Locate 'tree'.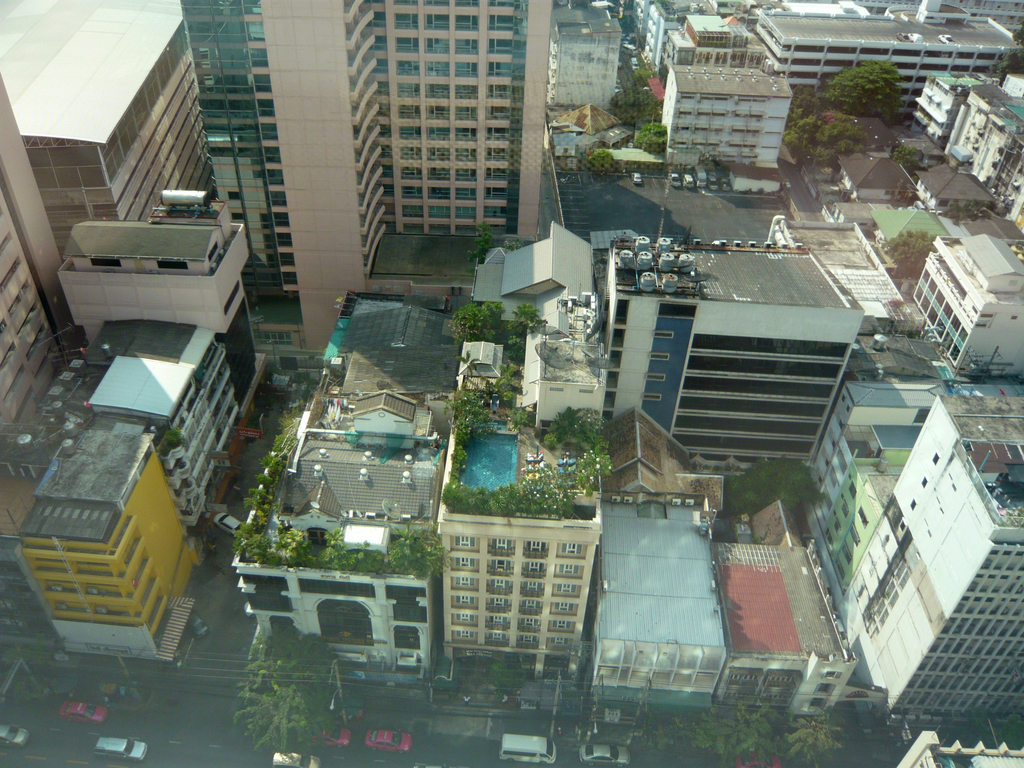
Bounding box: [left=722, top=476, right=778, bottom=513].
